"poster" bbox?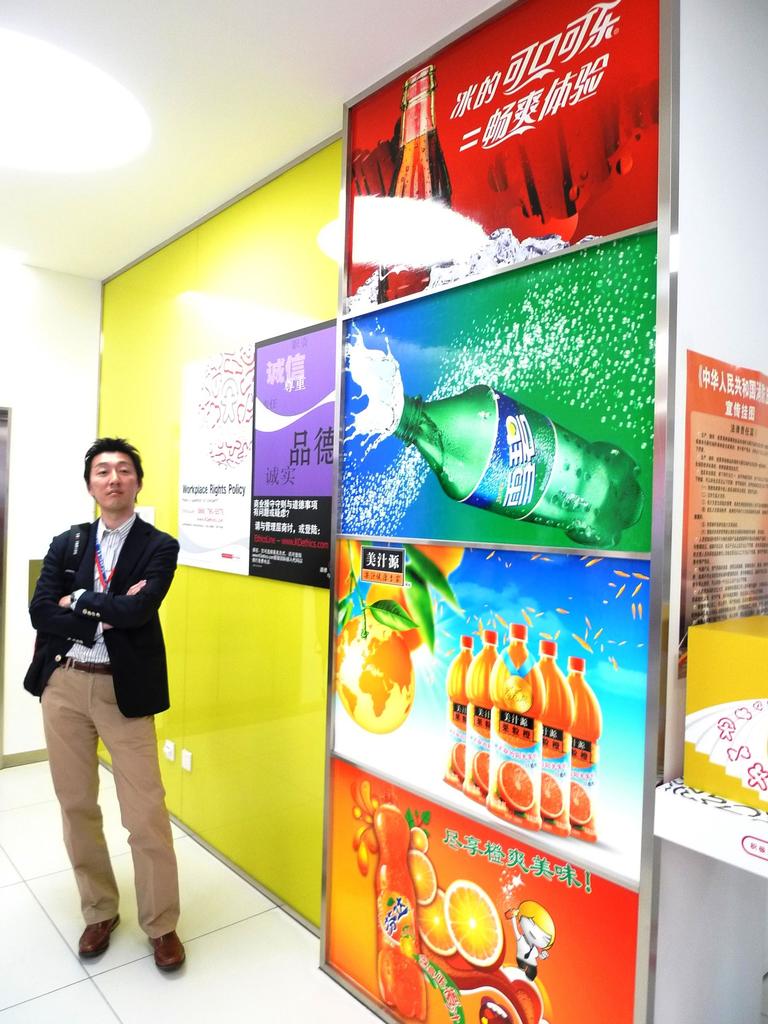
{"left": 331, "top": 760, "right": 644, "bottom": 1023}
